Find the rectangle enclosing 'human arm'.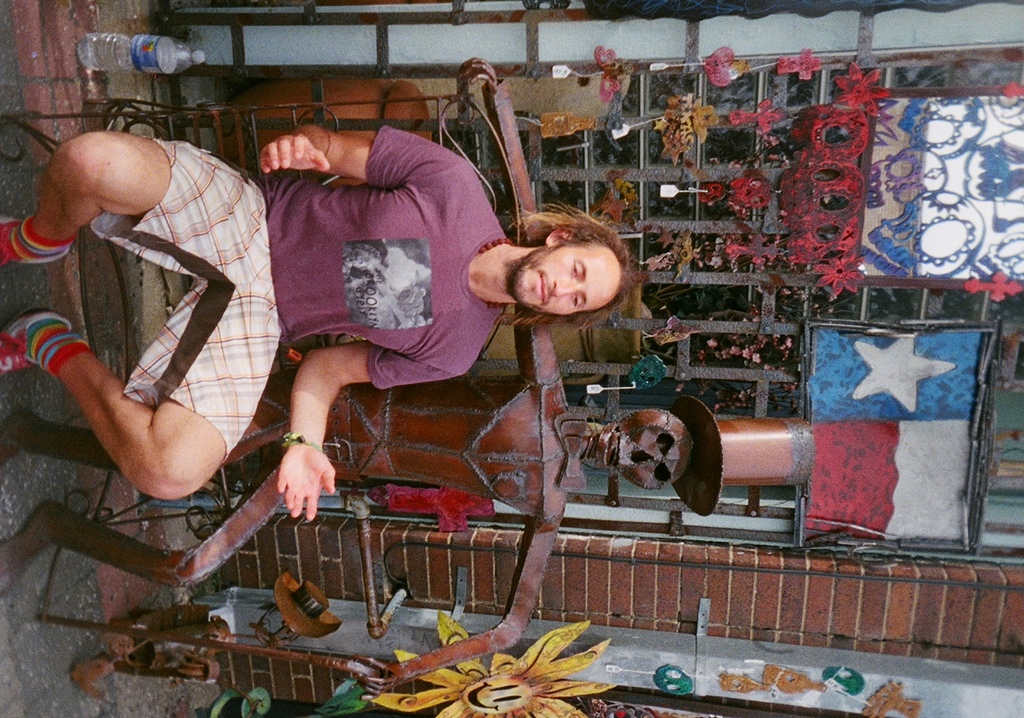
260/127/475/190.
